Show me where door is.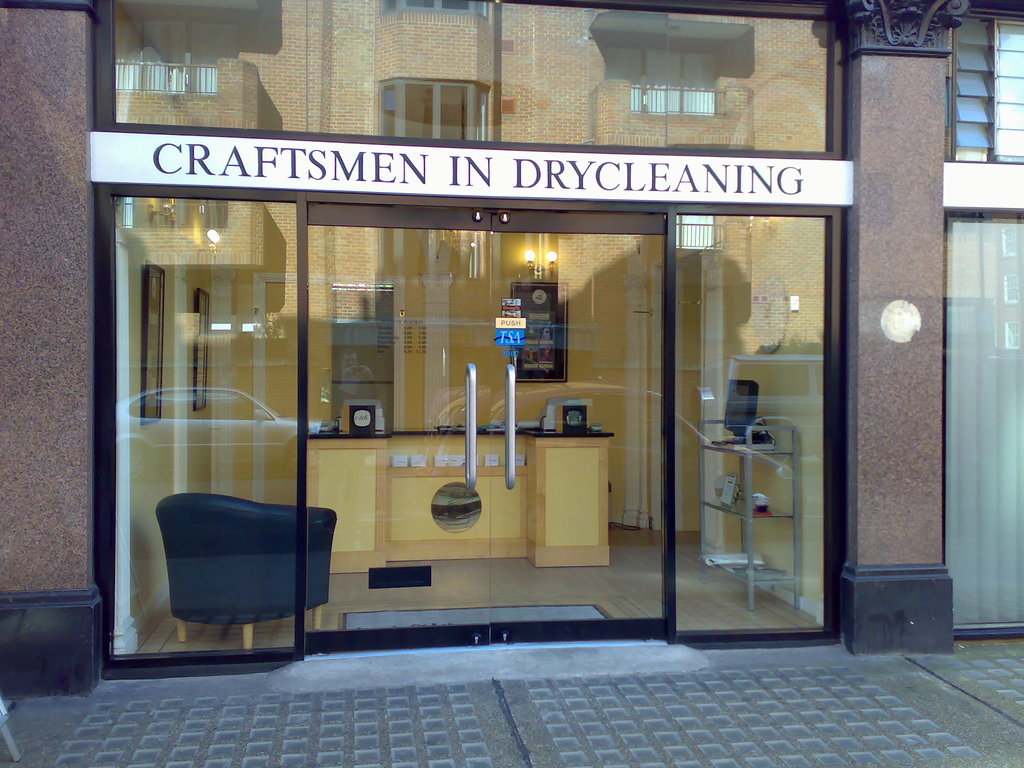
door is at bbox(493, 214, 669, 643).
